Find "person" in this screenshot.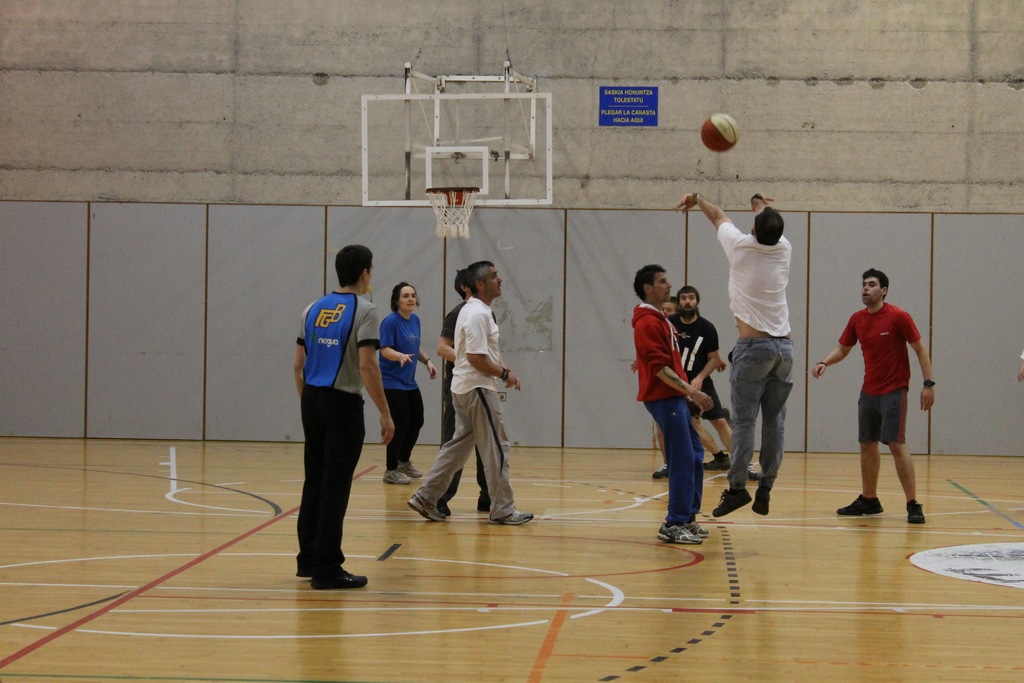
The bounding box for "person" is 624:256:709:548.
